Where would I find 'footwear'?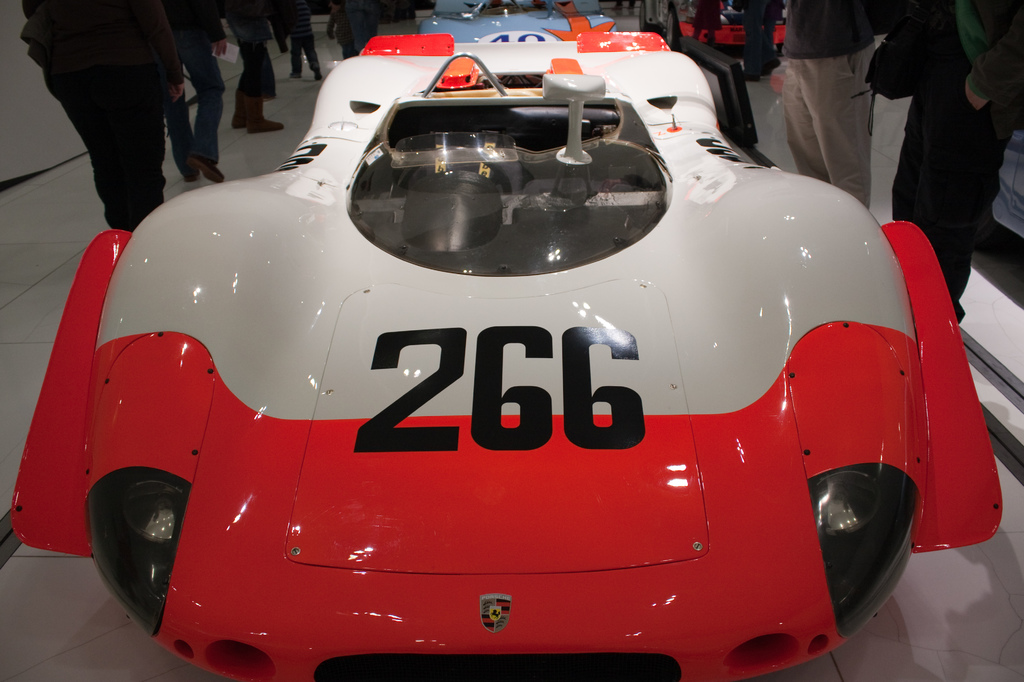
At pyautogui.locateOnScreen(316, 72, 322, 79).
